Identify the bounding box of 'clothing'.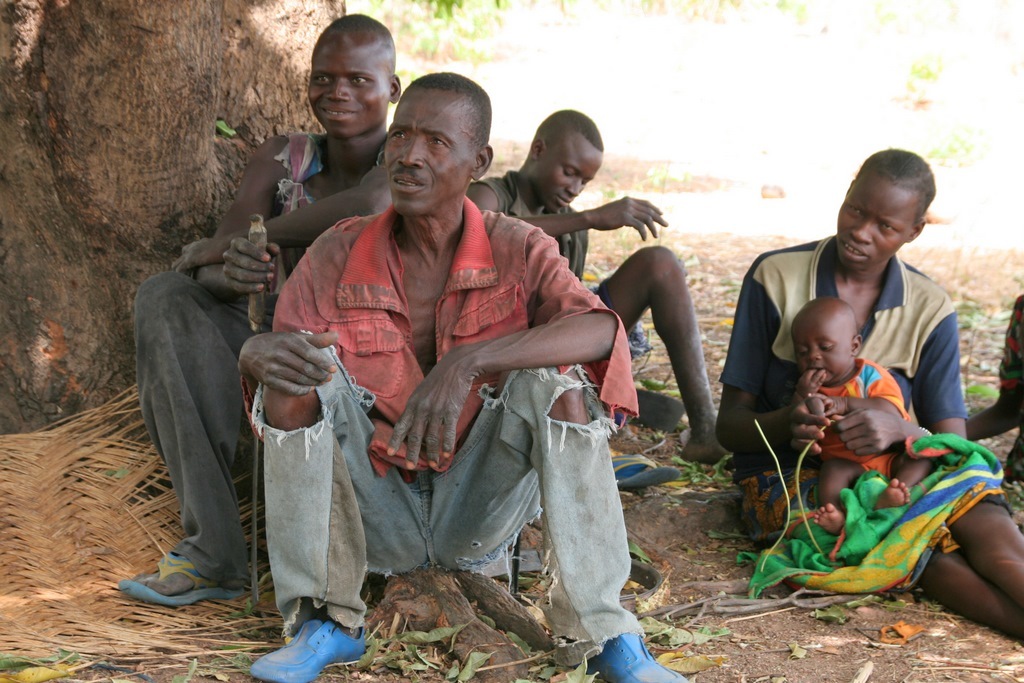
134,135,319,580.
